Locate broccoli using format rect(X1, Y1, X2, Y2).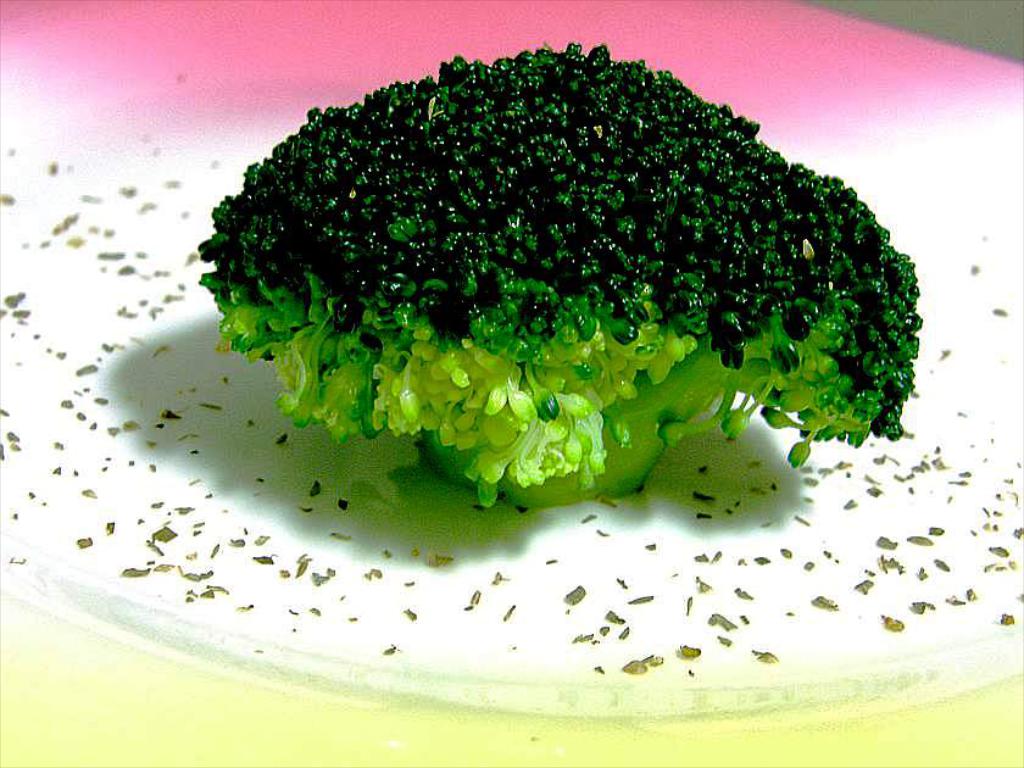
rect(201, 44, 920, 503).
